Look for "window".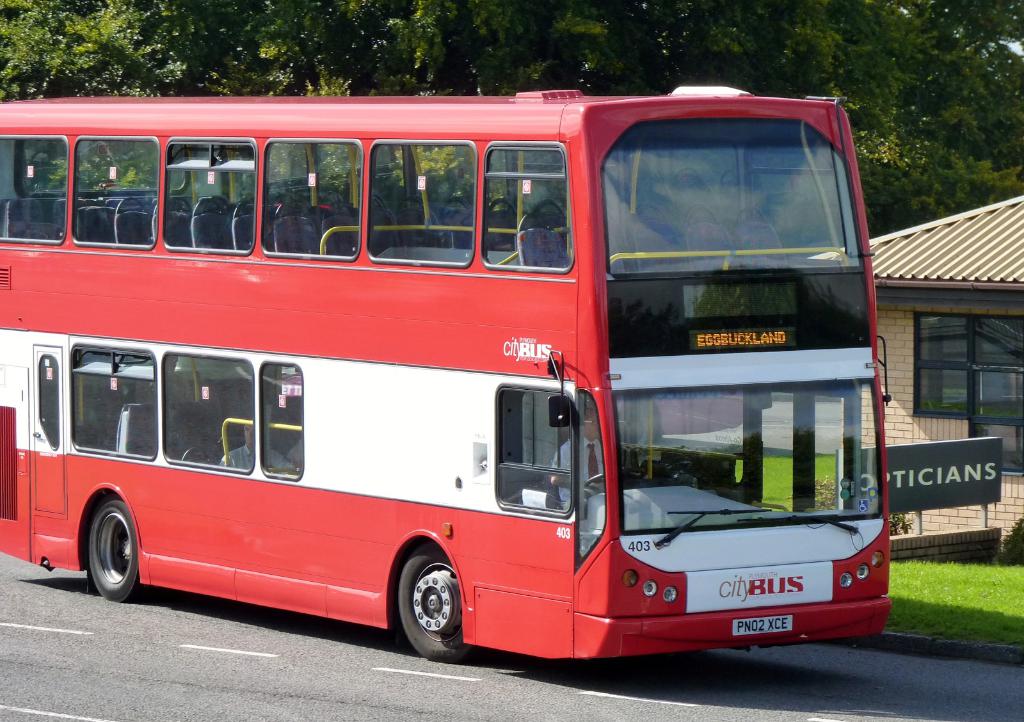
Found: bbox=(257, 141, 355, 254).
